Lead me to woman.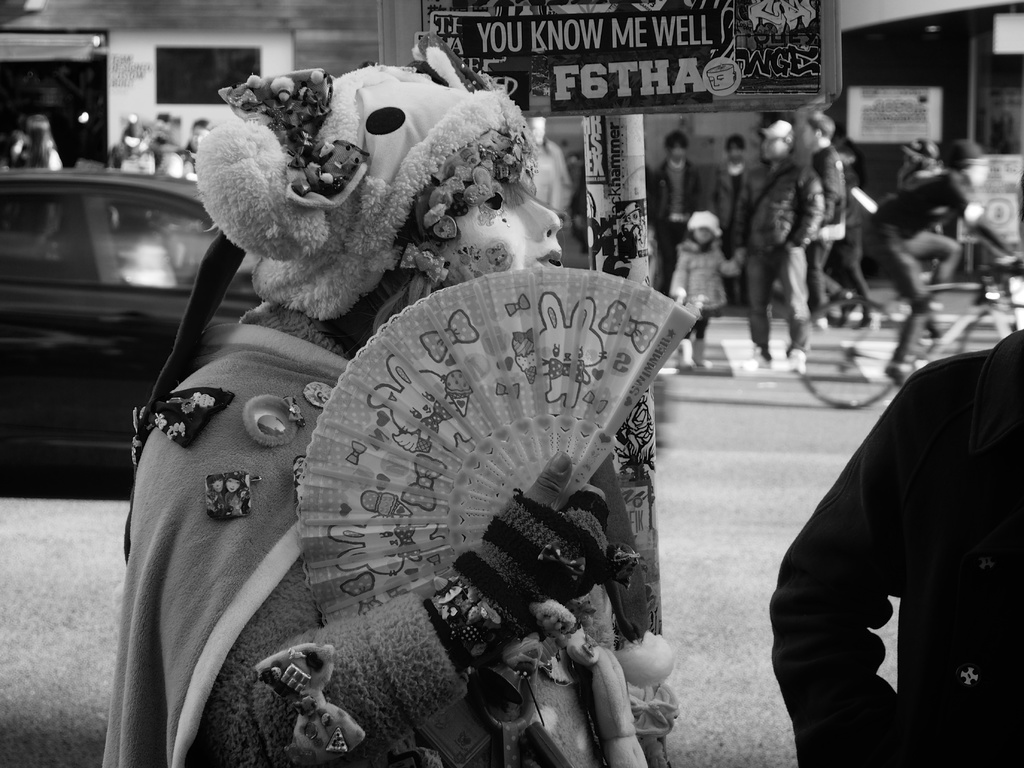
Lead to {"x1": 90, "y1": 24, "x2": 684, "y2": 767}.
